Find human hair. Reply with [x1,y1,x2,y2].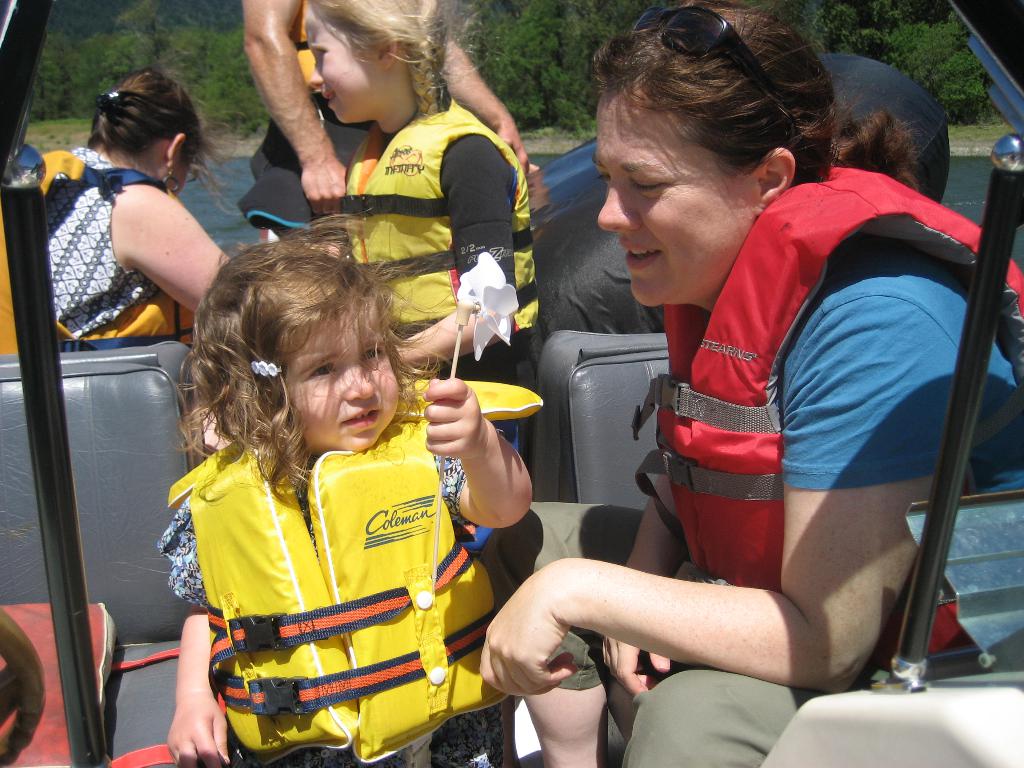
[306,0,458,124].
